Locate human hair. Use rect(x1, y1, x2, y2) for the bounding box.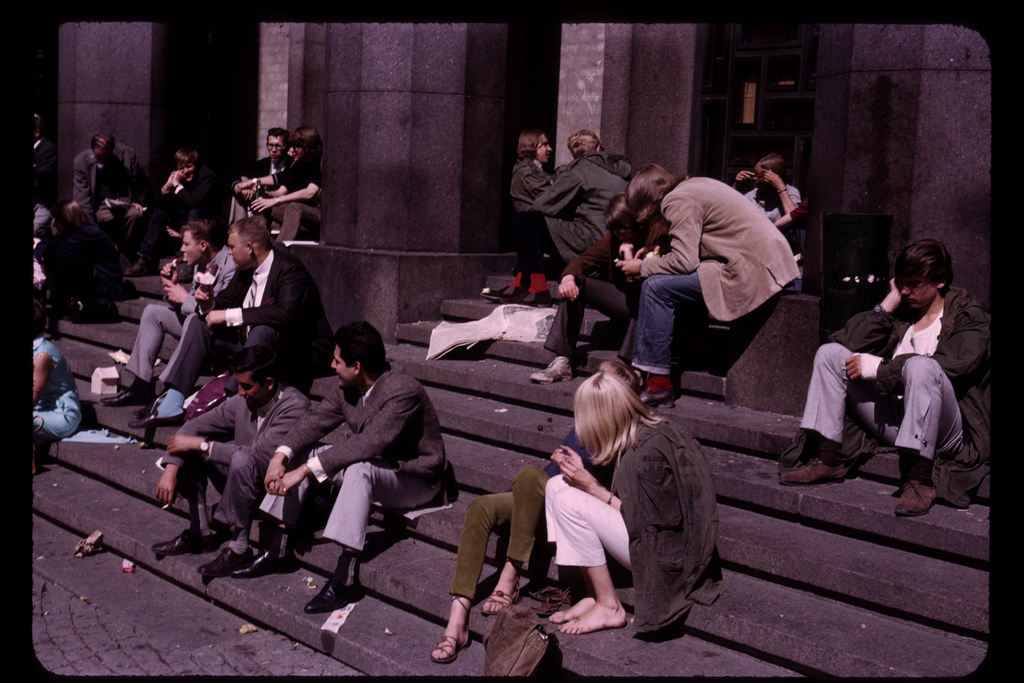
rect(600, 355, 642, 397).
